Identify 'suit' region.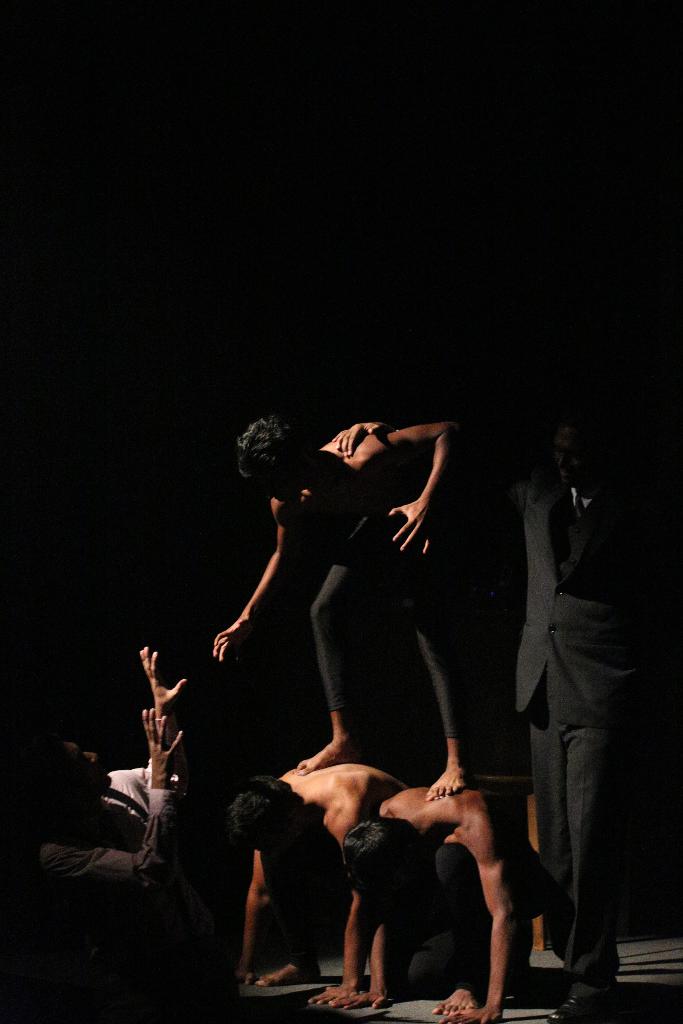
Region: locate(491, 397, 649, 1002).
